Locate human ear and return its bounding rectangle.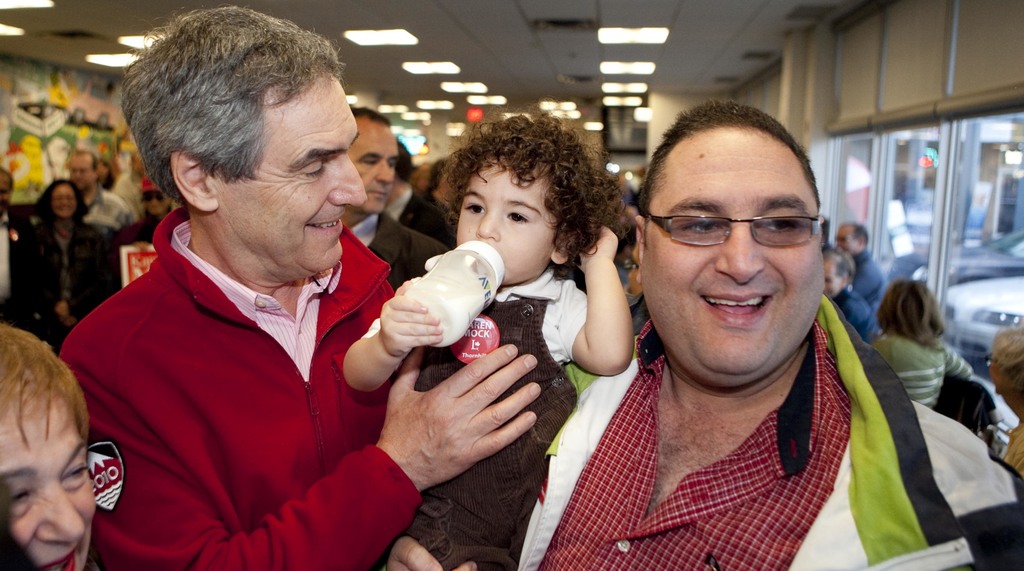
left=174, top=152, right=216, bottom=211.
